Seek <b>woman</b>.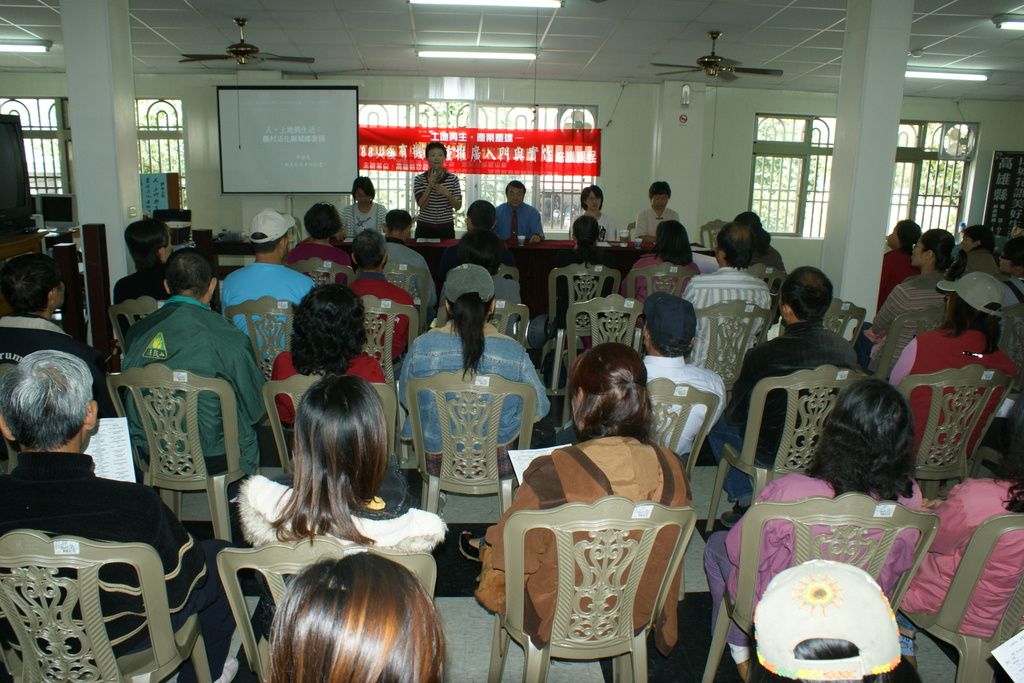
876/215/927/302.
